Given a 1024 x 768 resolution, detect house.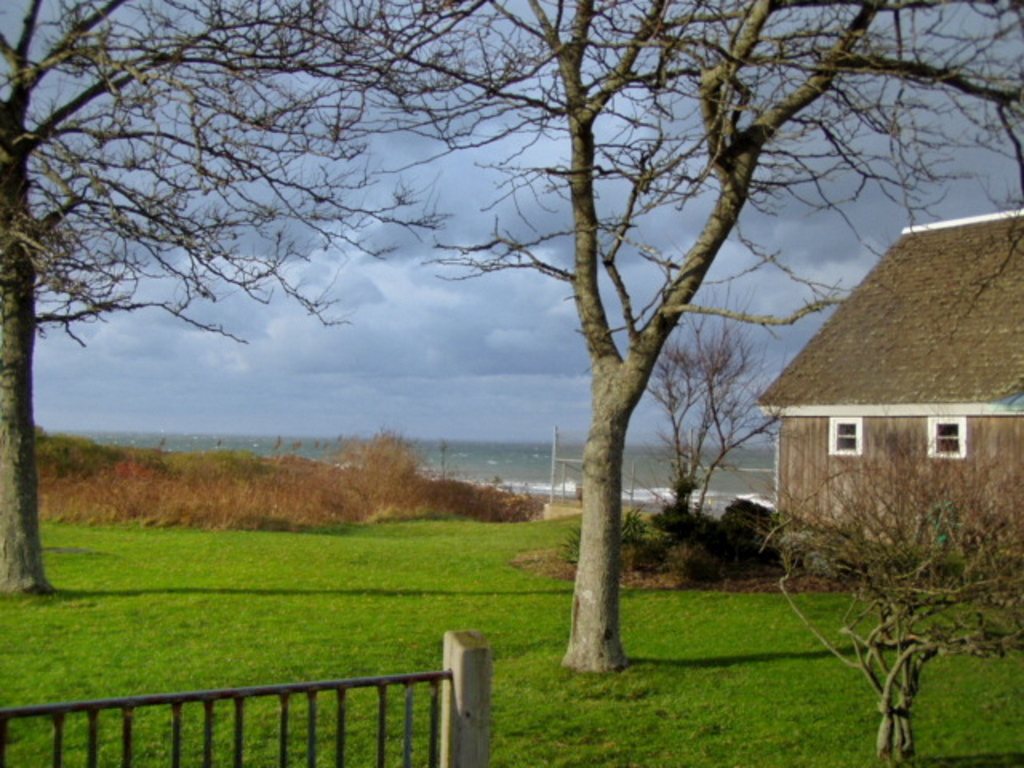
box=[754, 160, 1008, 618].
